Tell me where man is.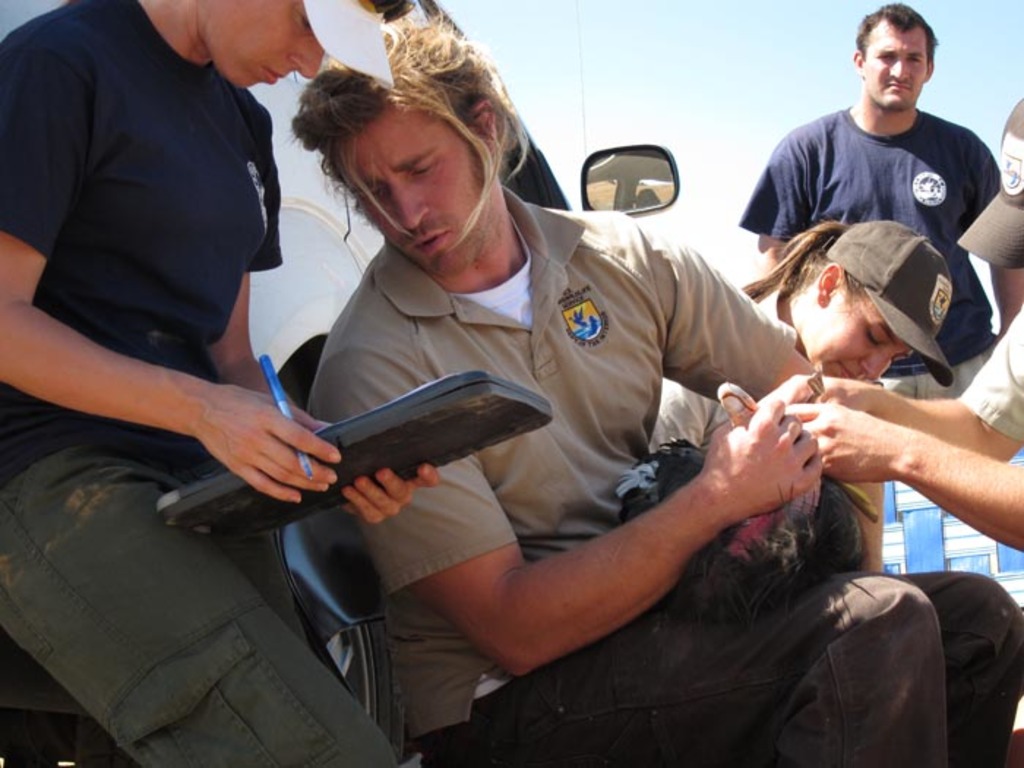
man is at [199, 59, 935, 745].
